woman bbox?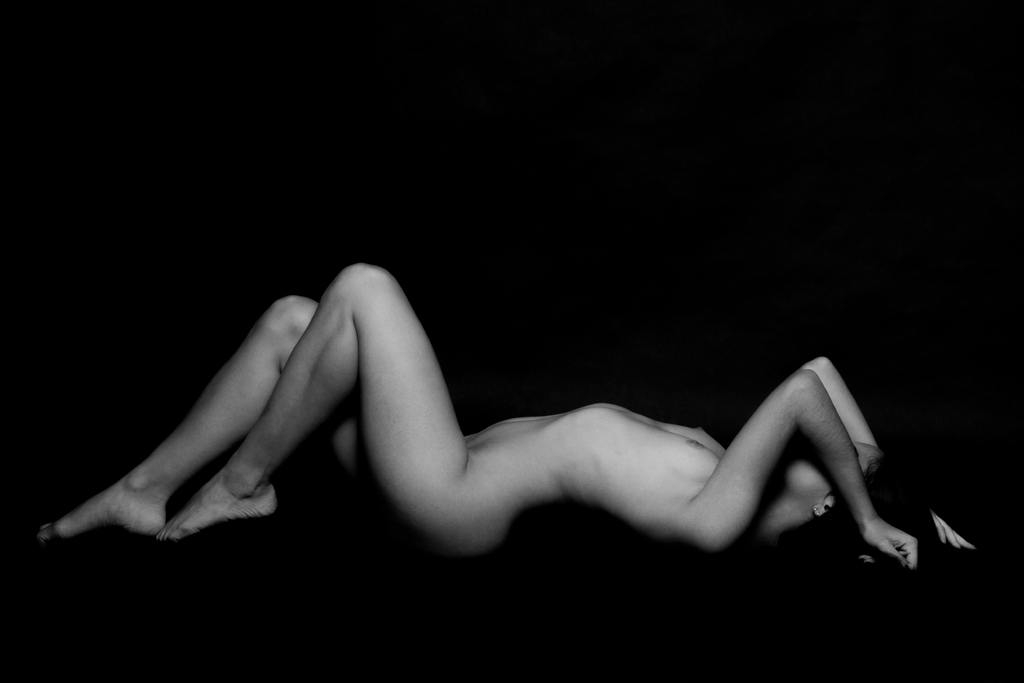
{"left": 38, "top": 259, "right": 987, "bottom": 556}
